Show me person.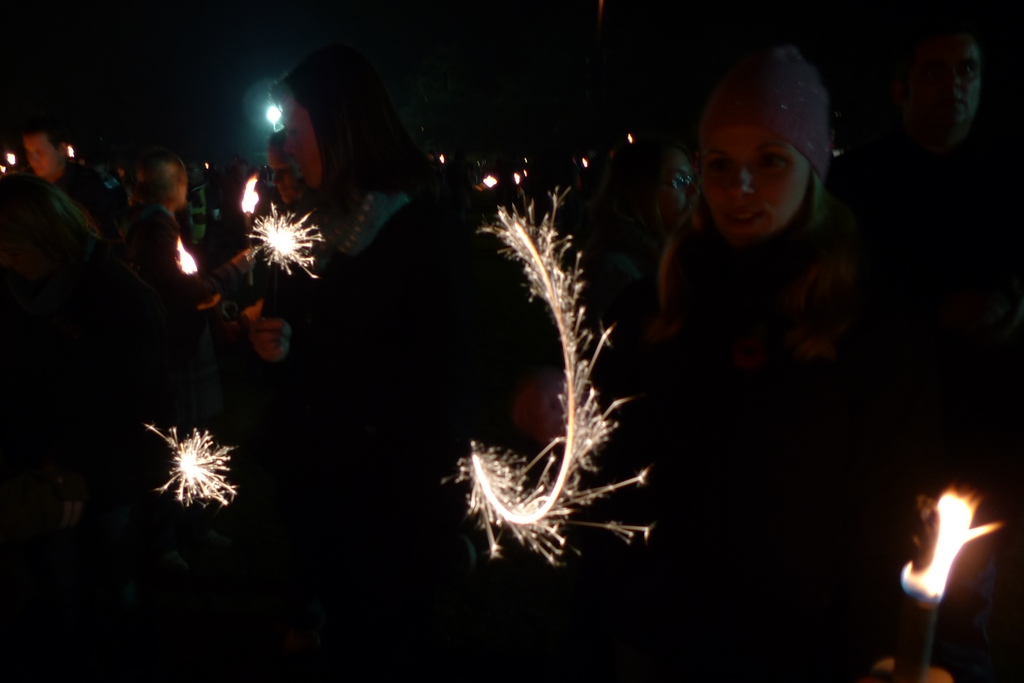
person is here: {"x1": 250, "y1": 45, "x2": 493, "y2": 368}.
